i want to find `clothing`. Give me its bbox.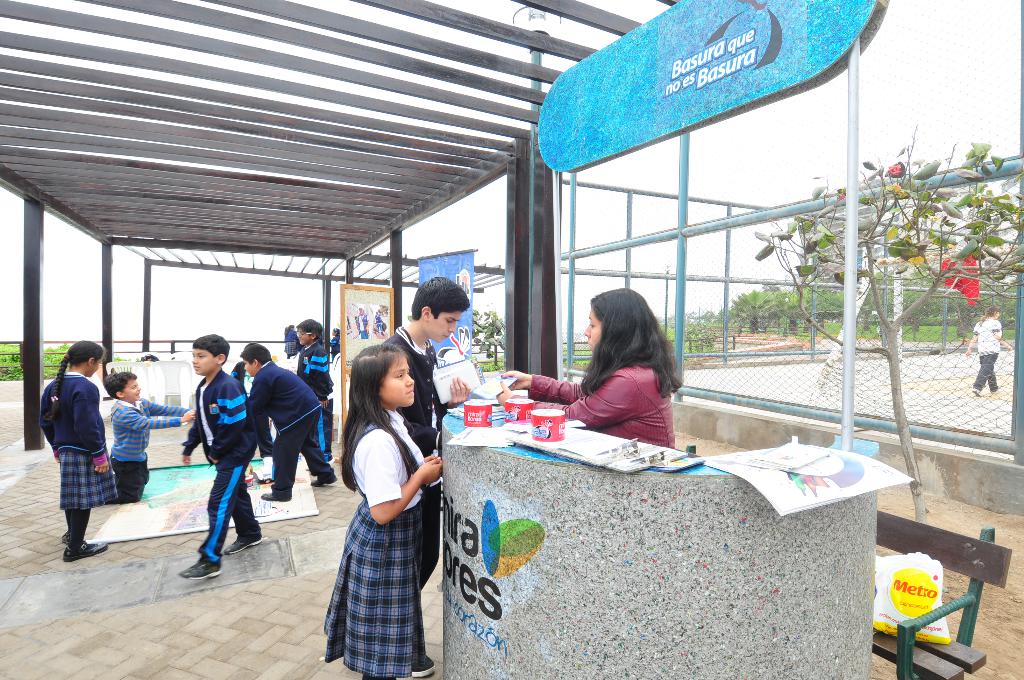
<bbox>39, 371, 116, 508</bbox>.
